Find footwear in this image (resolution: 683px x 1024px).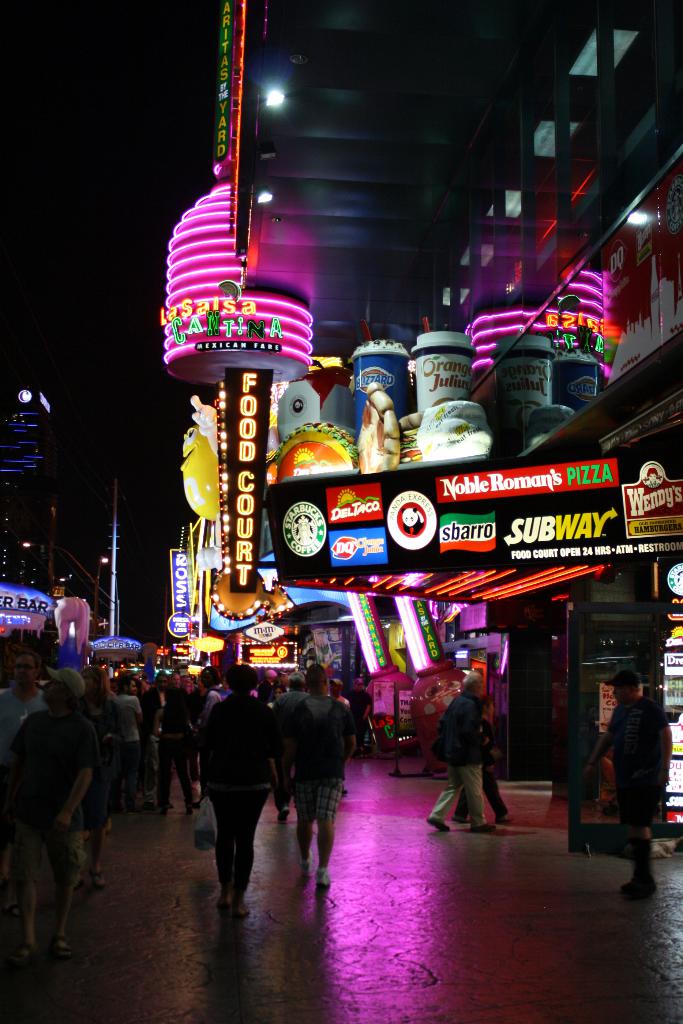
BBox(227, 900, 248, 921).
